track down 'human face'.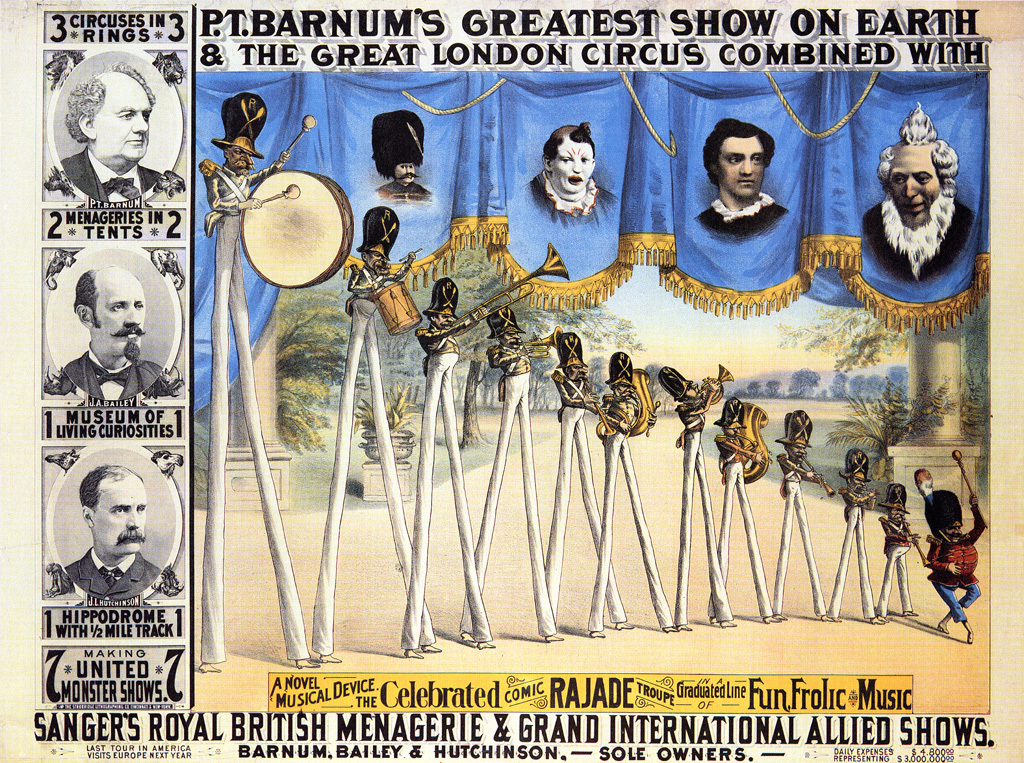
Tracked to (886, 159, 937, 226).
